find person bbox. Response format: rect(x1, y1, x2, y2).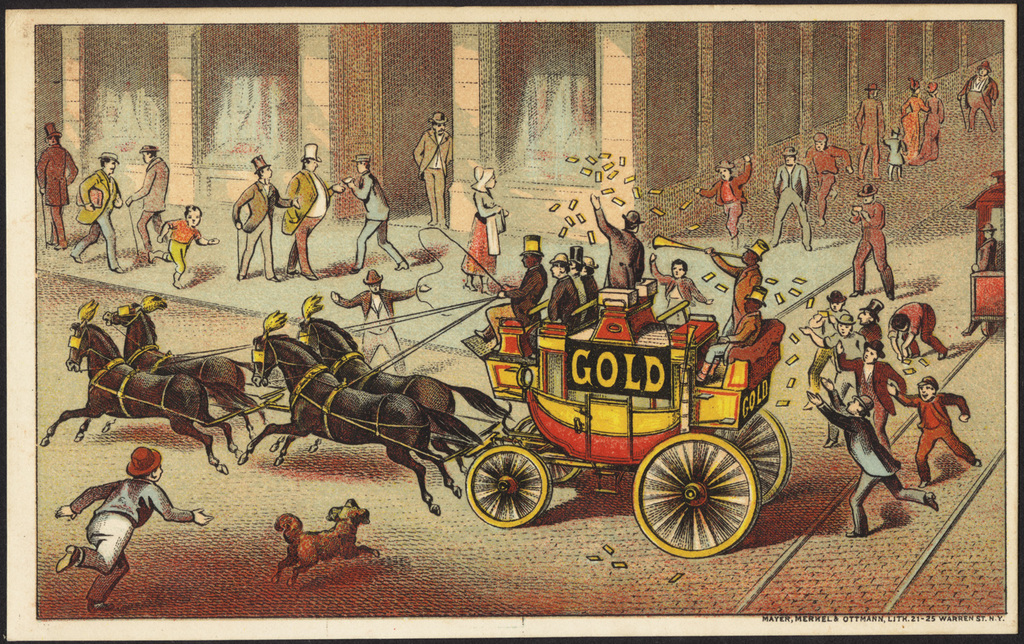
rect(649, 253, 698, 326).
